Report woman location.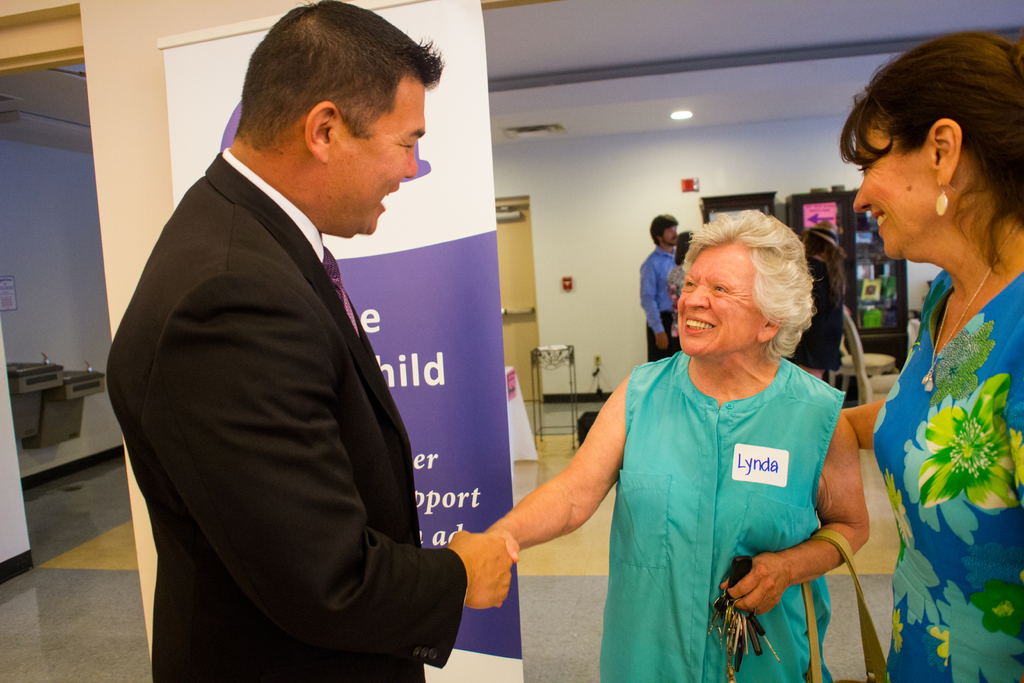
Report: (830, 42, 1023, 646).
